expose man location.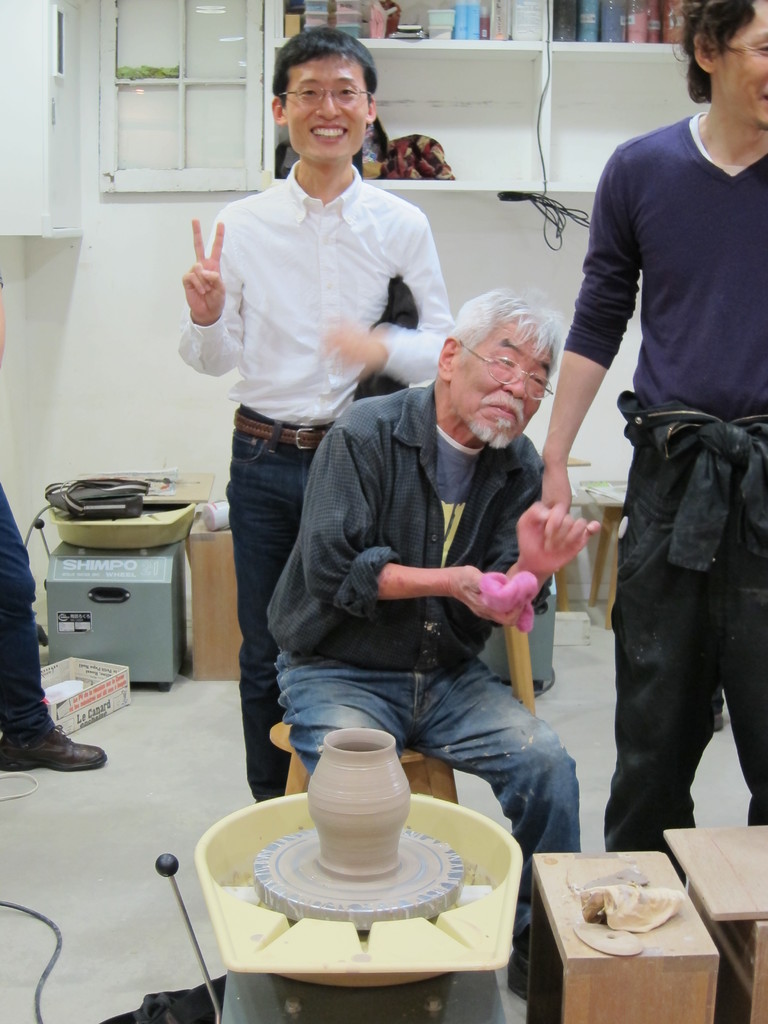
Exposed at {"left": 179, "top": 29, "right": 457, "bottom": 798}.
